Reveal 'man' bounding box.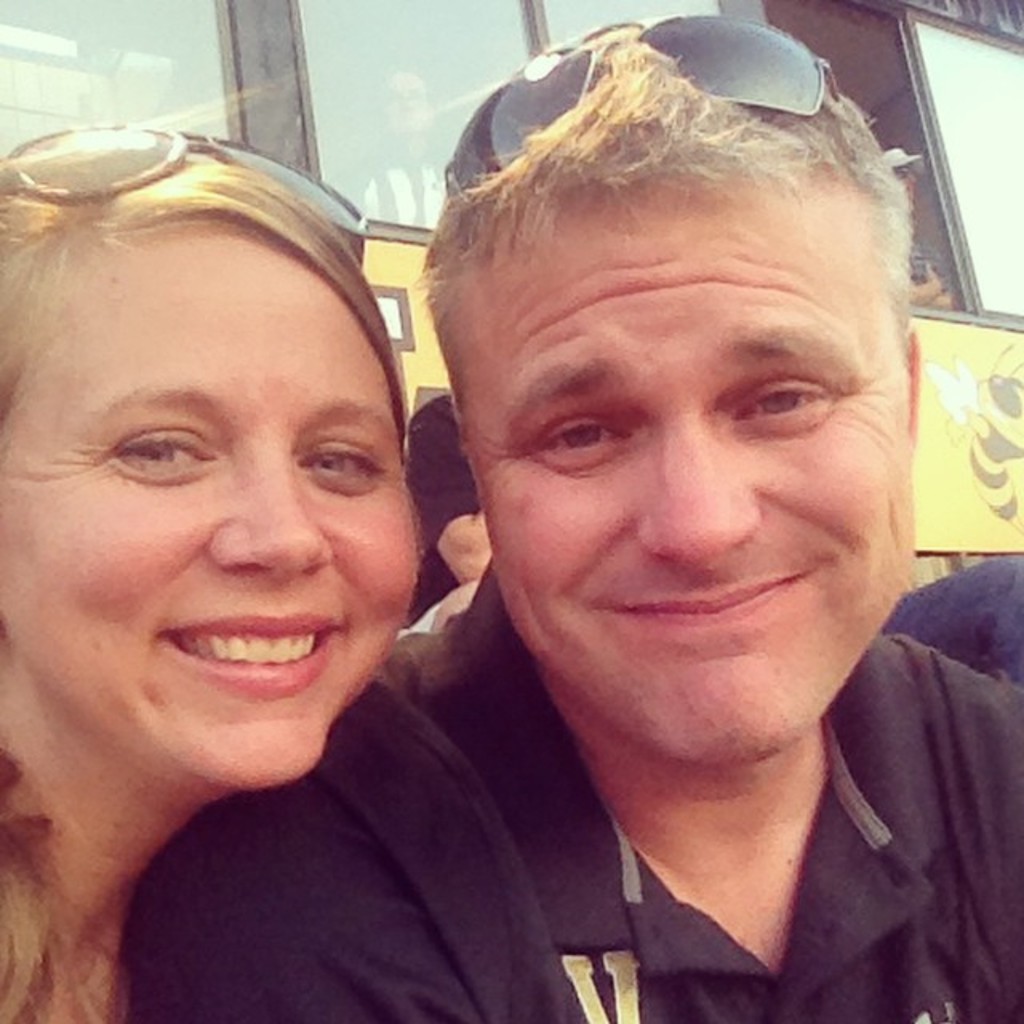
Revealed: <box>302,40,1023,1023</box>.
